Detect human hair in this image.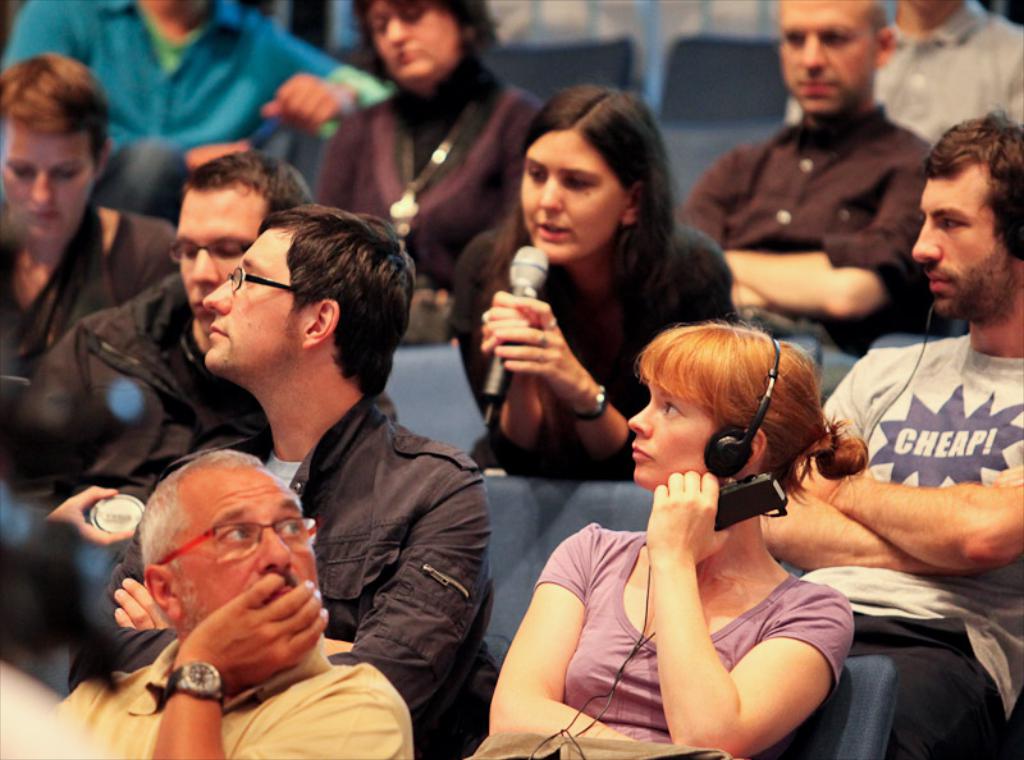
Detection: detection(477, 82, 677, 299).
